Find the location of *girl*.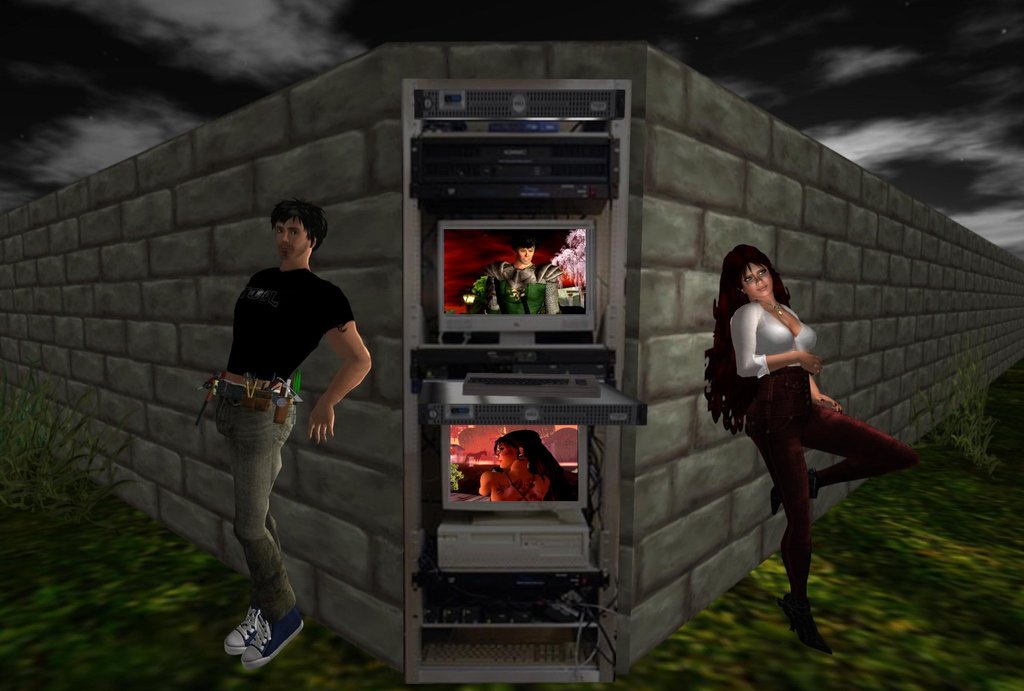
Location: bbox=(473, 428, 584, 501).
